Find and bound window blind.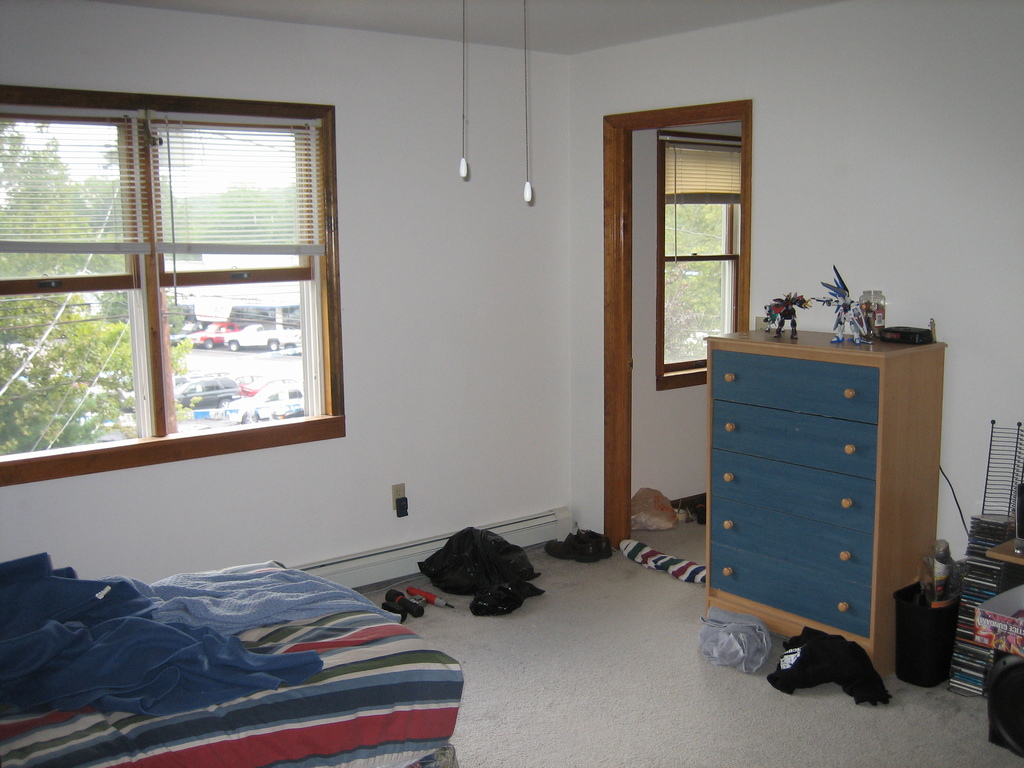
Bound: region(652, 131, 747, 262).
